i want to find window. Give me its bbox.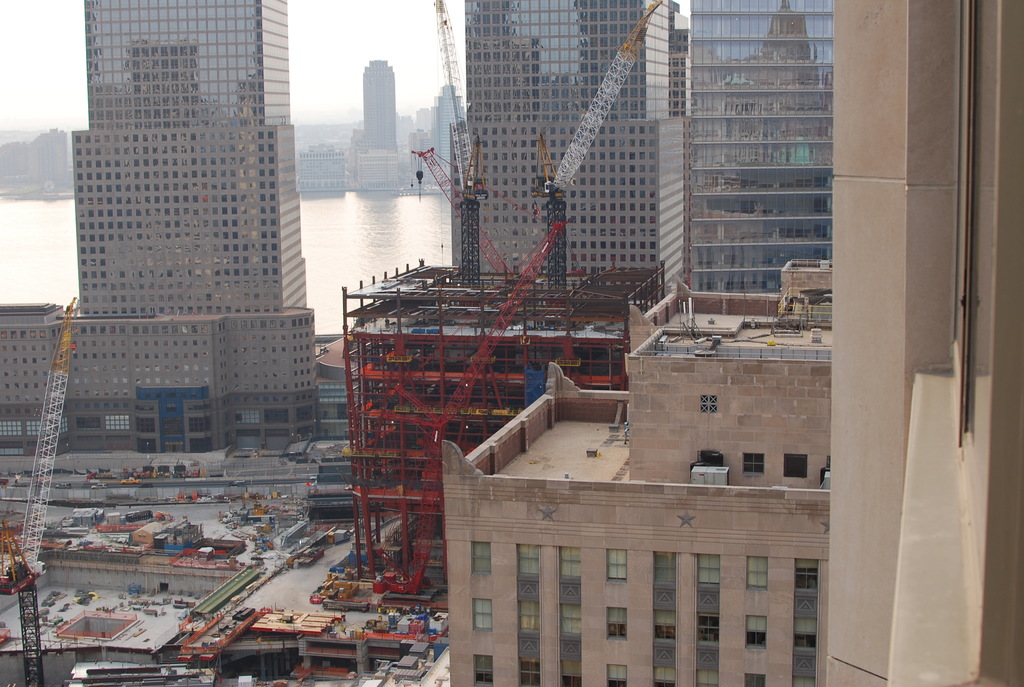
BBox(796, 555, 818, 588).
